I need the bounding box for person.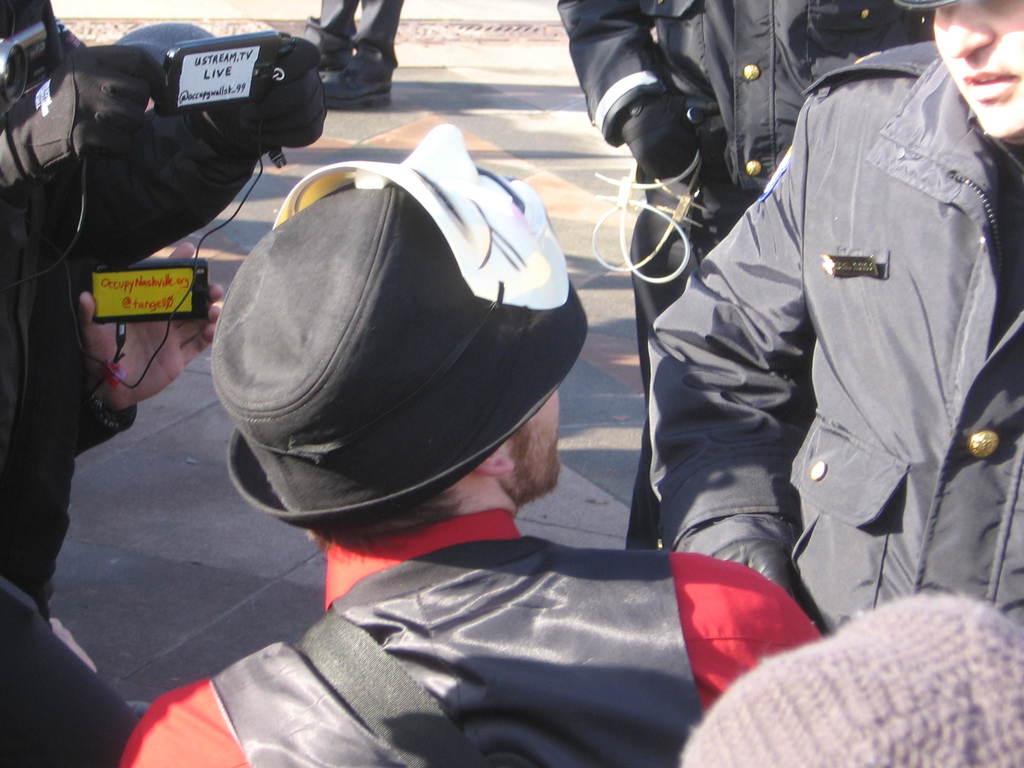
Here it is: <bbox>0, 0, 225, 618</bbox>.
